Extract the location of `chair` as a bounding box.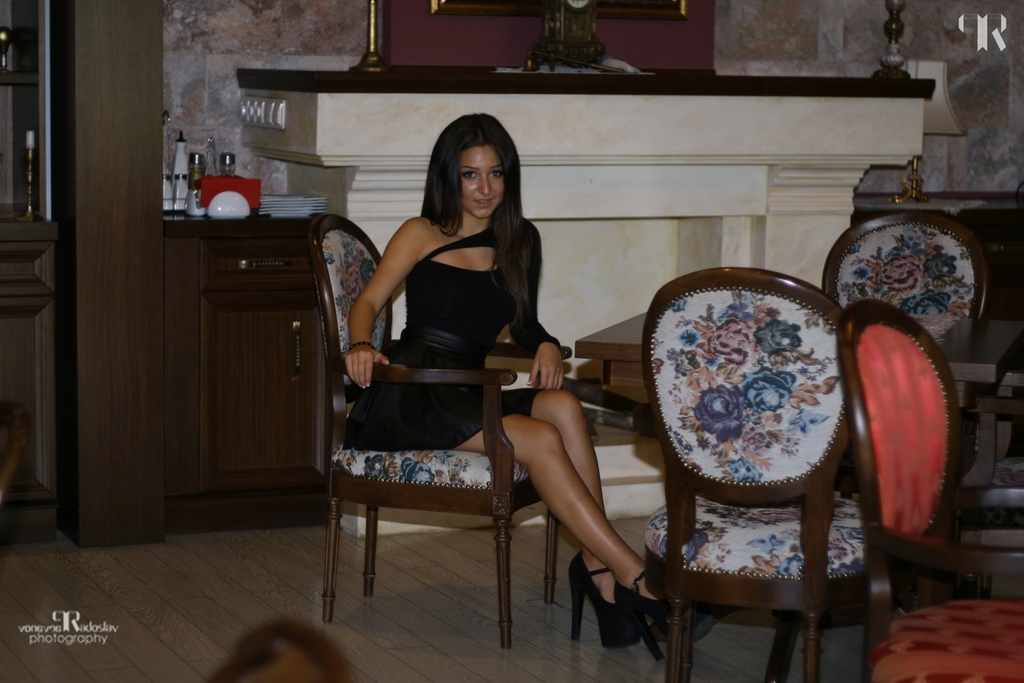
<box>635,262,882,682</box>.
